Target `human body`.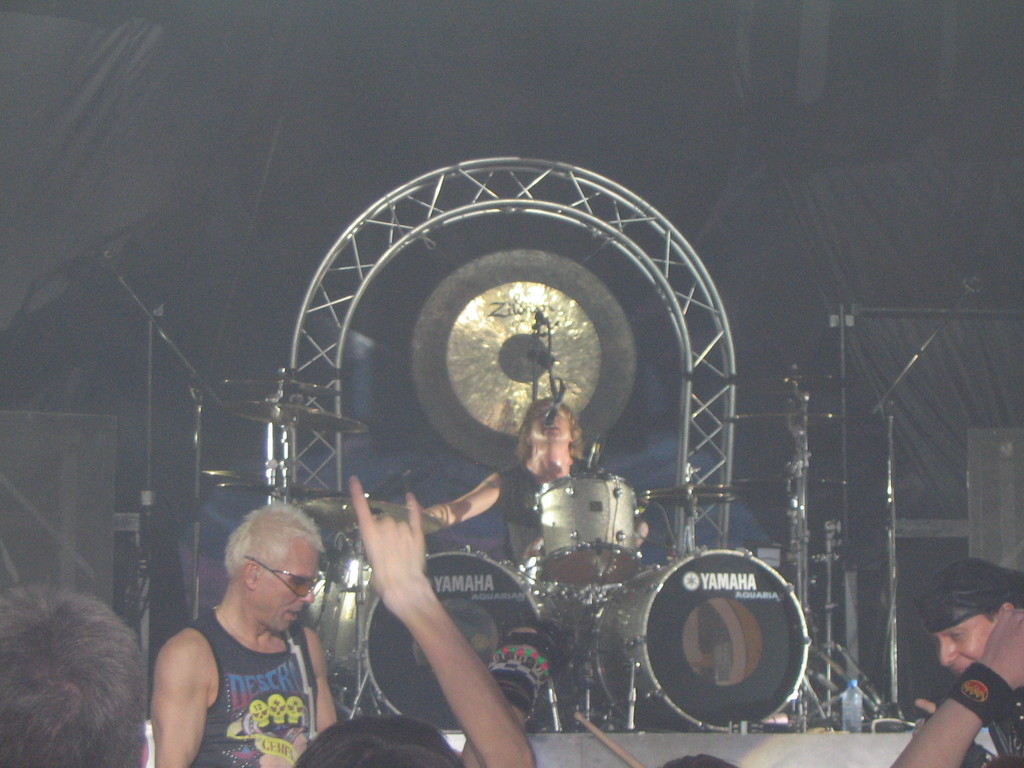
Target region: 891 611 1023 767.
